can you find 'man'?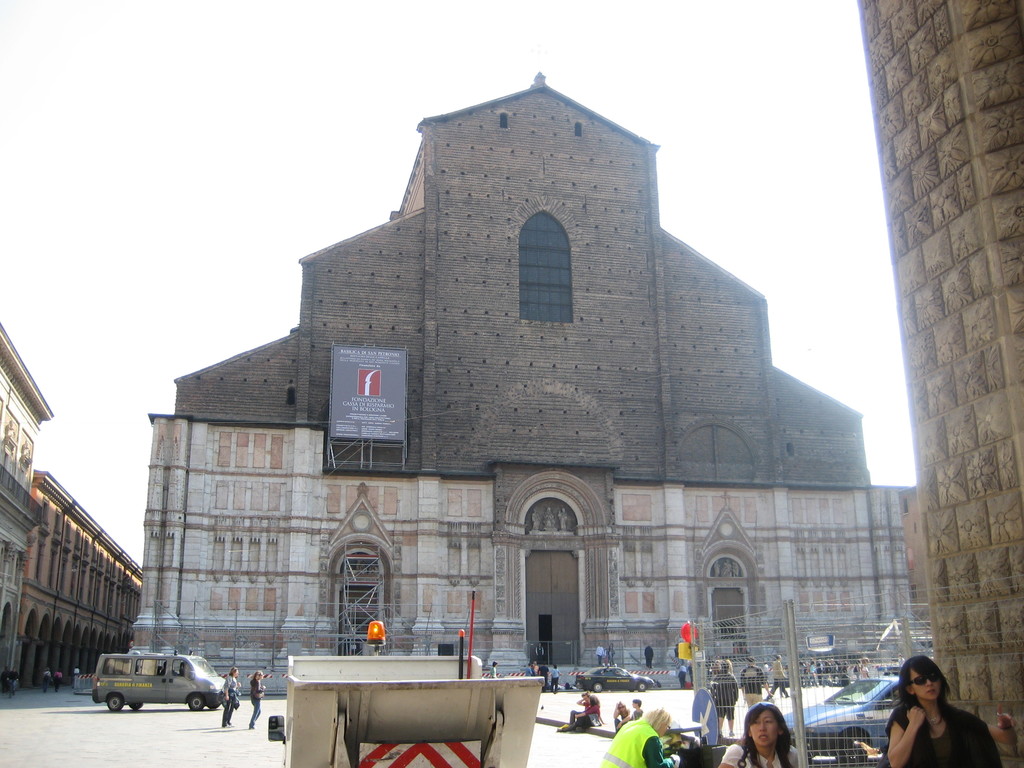
Yes, bounding box: (563, 692, 595, 733).
